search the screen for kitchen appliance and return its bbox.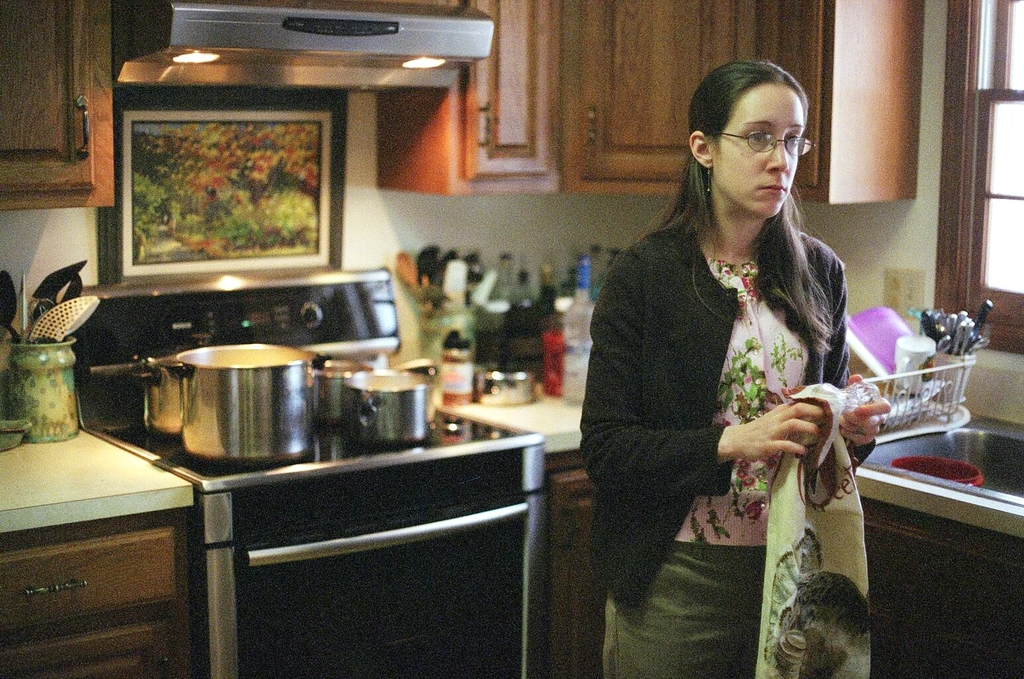
Found: (x1=111, y1=1, x2=498, y2=86).
